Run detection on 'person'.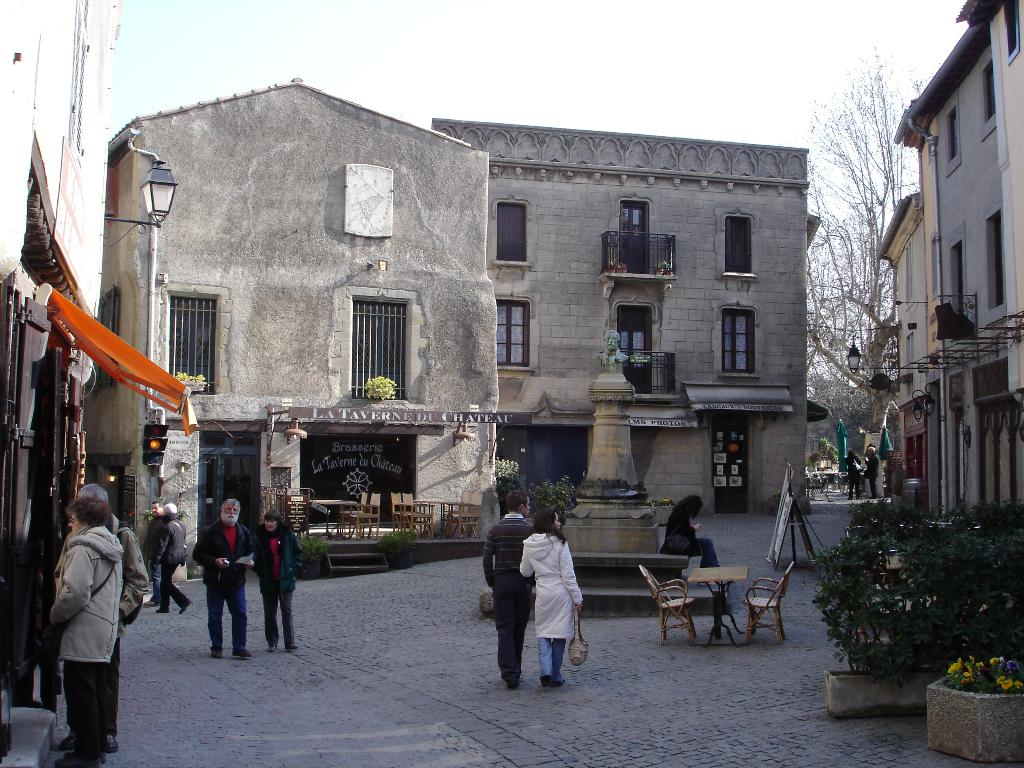
Result: region(478, 490, 538, 685).
